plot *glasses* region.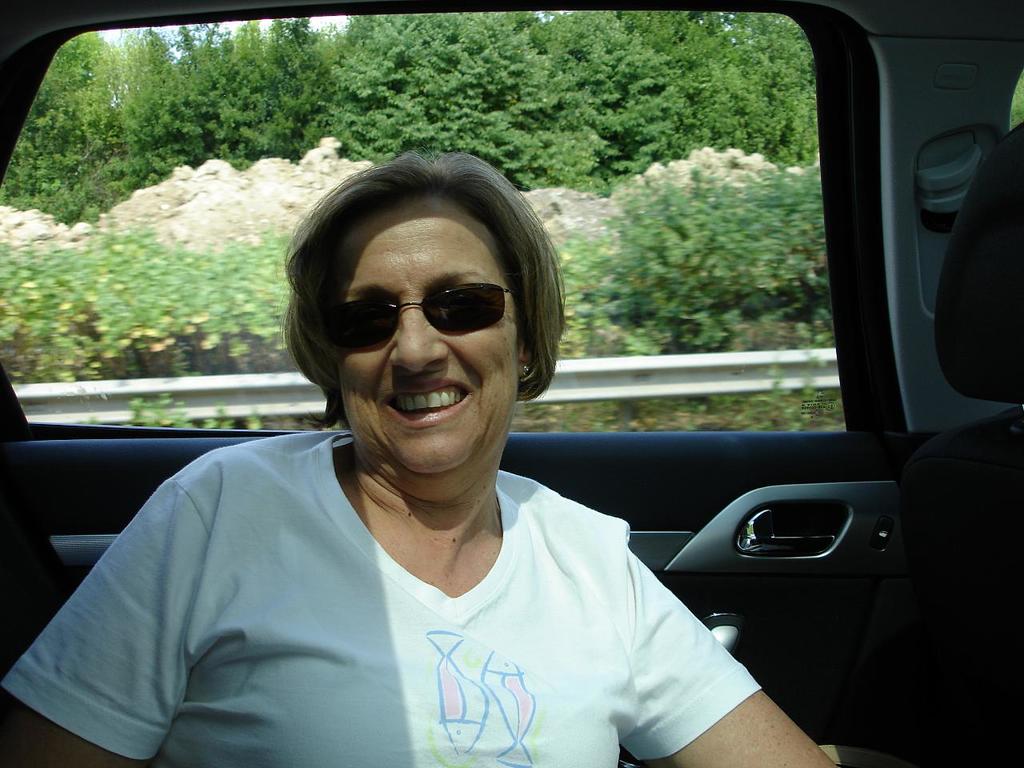
Plotted at (301, 281, 534, 375).
